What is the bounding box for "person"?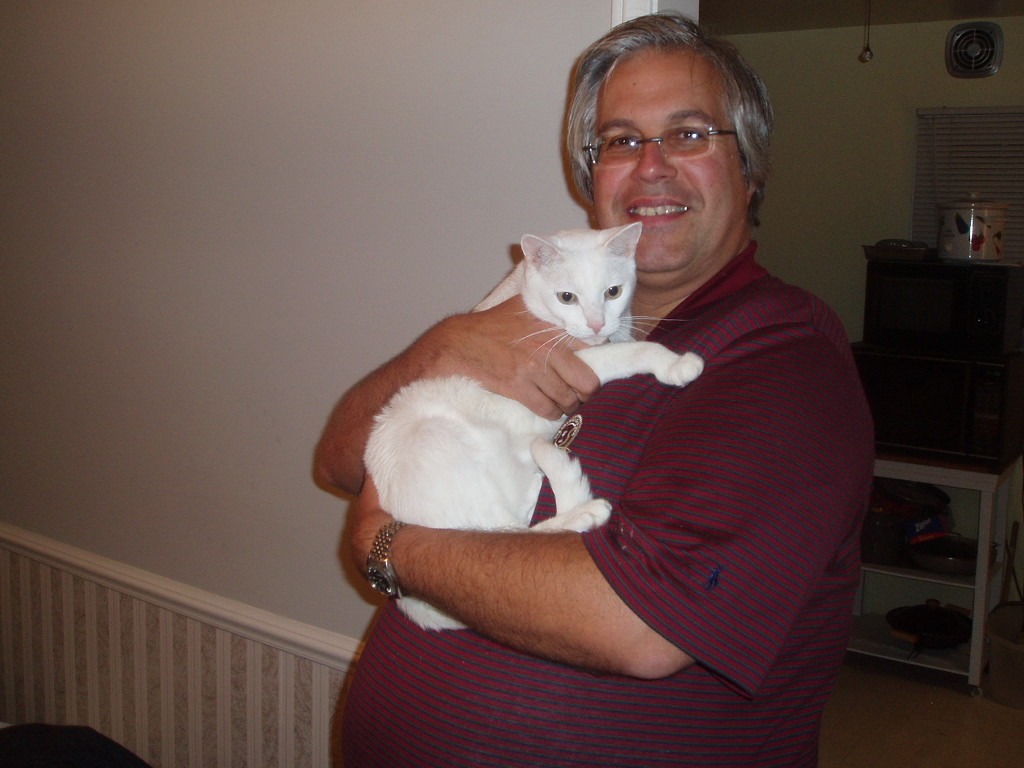
<bbox>325, 81, 853, 725</bbox>.
